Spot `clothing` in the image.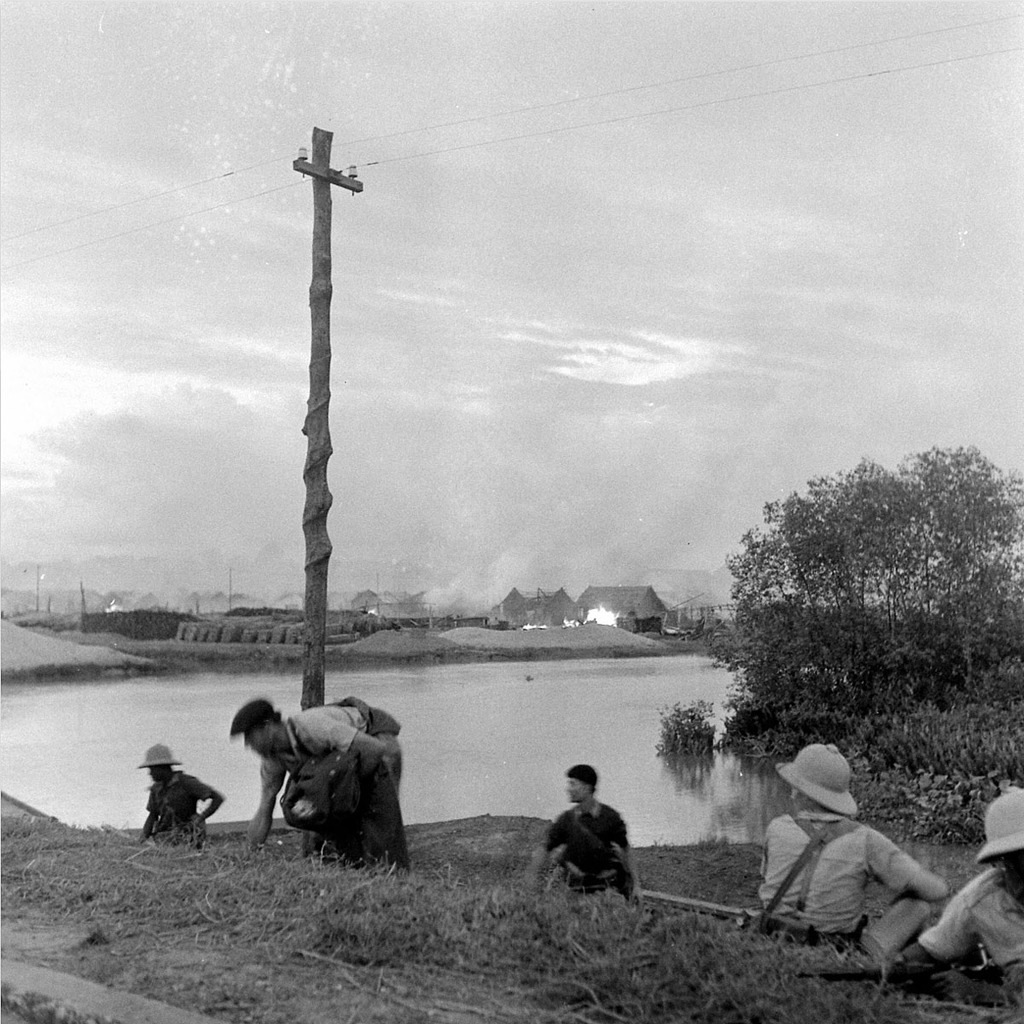
`clothing` found at (538,810,637,900).
